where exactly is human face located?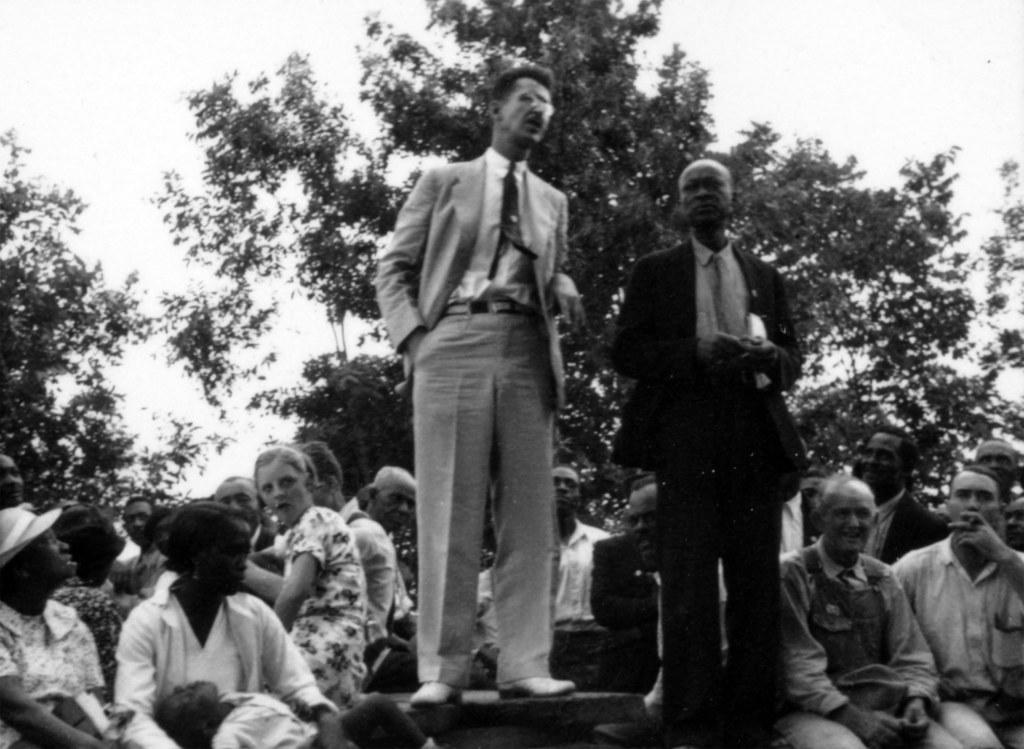
Its bounding box is {"x1": 676, "y1": 164, "x2": 735, "y2": 229}.
